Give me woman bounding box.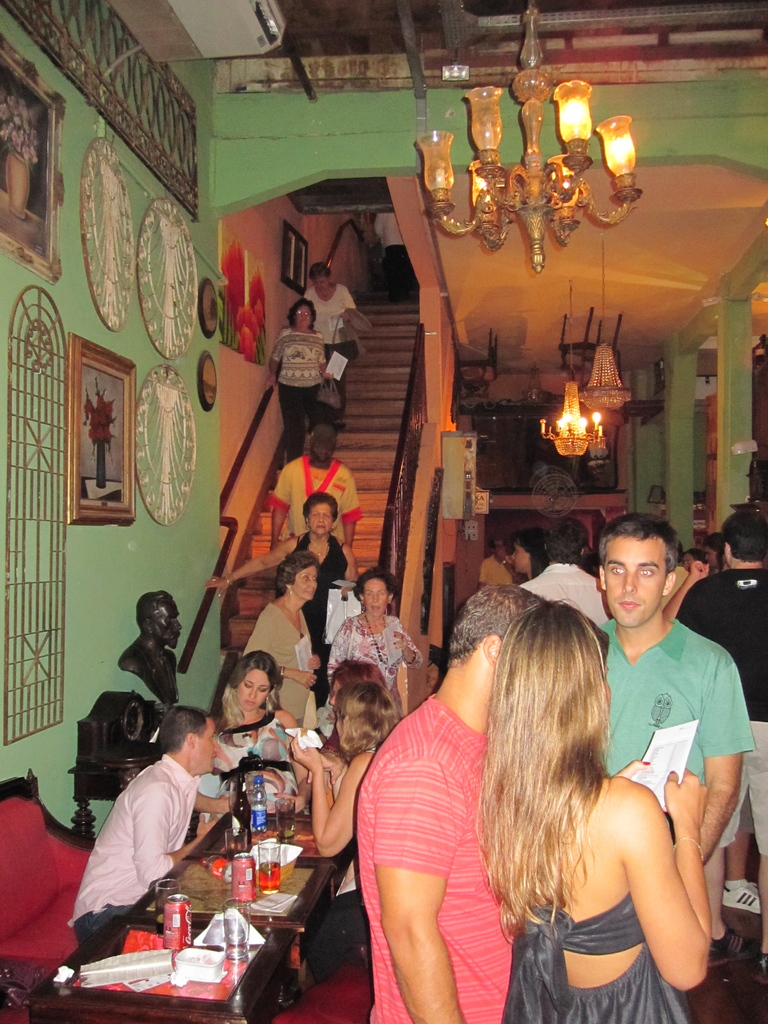
(left=511, top=526, right=556, bottom=582).
